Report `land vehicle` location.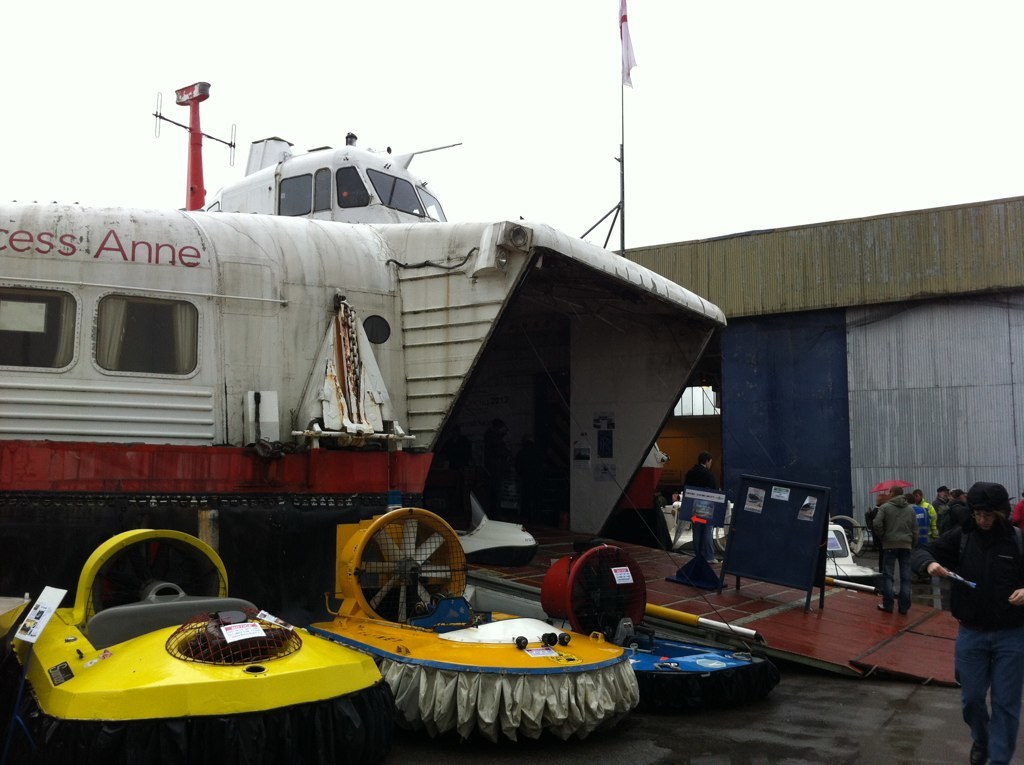
Report: l=0, t=135, r=729, b=568.
